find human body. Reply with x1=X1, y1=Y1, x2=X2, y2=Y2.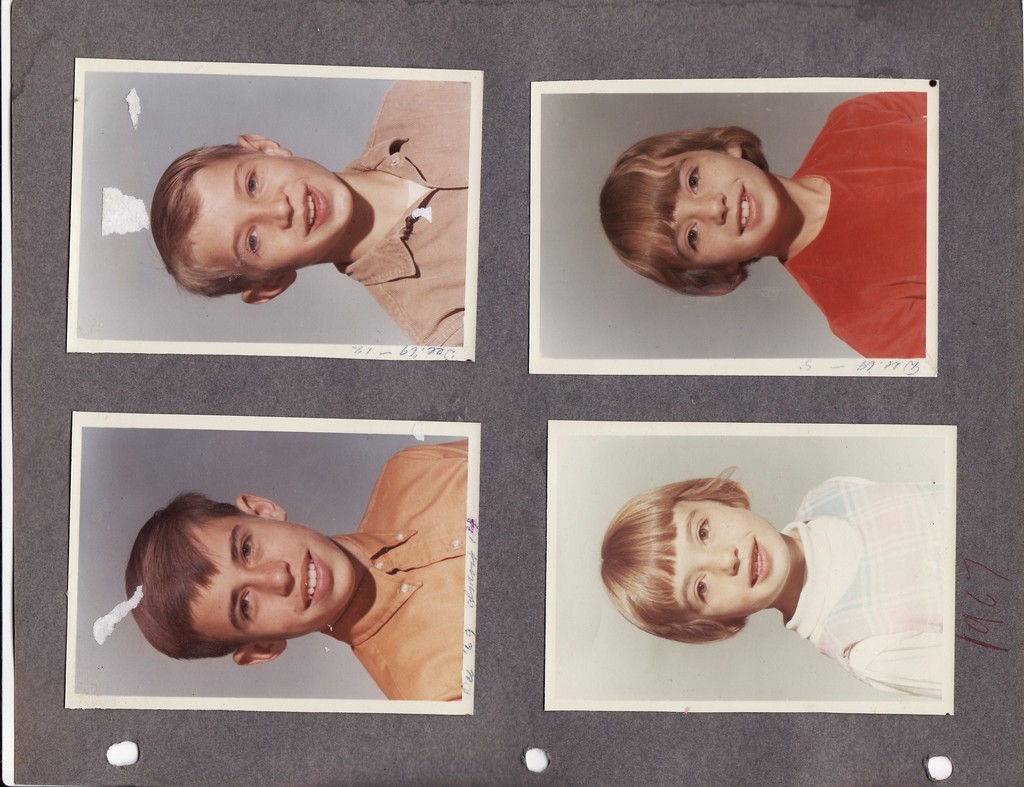
x1=330, y1=75, x2=469, y2=350.
